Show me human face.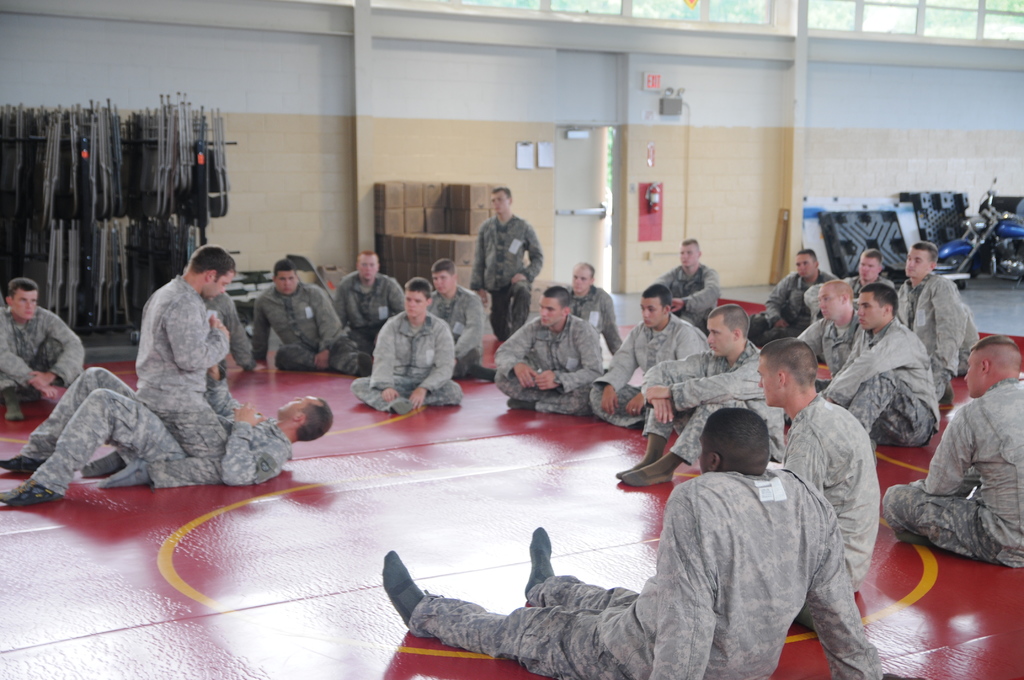
human face is here: 402/286/427/326.
